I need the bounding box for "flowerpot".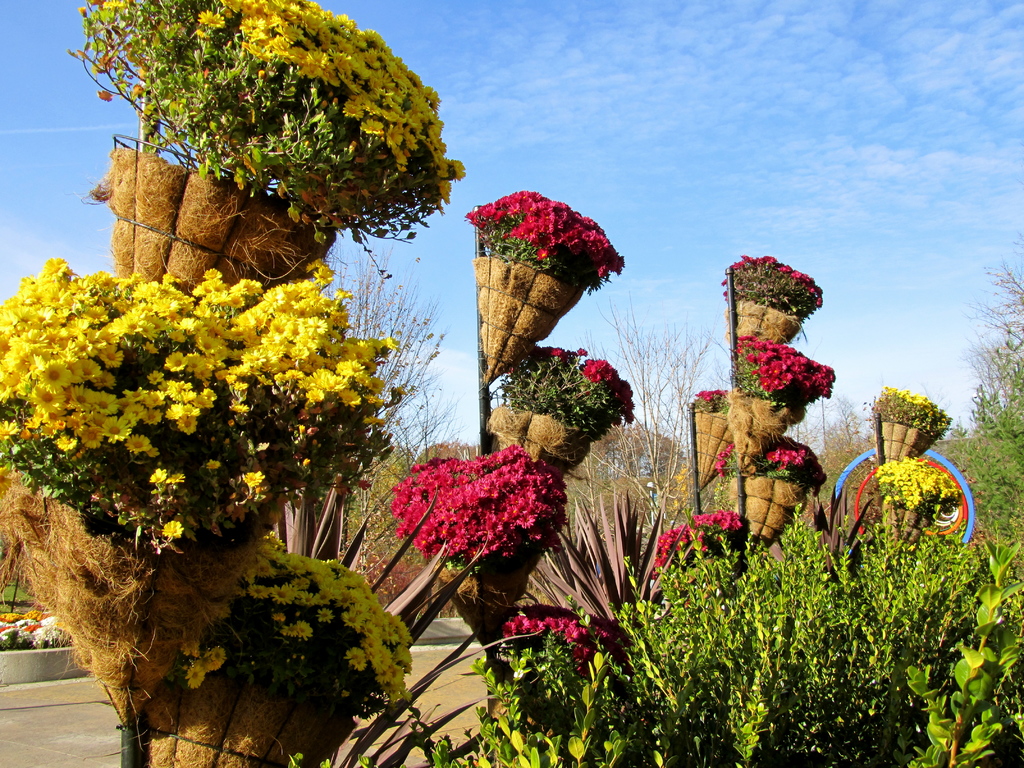
Here it is: Rect(724, 300, 809, 344).
